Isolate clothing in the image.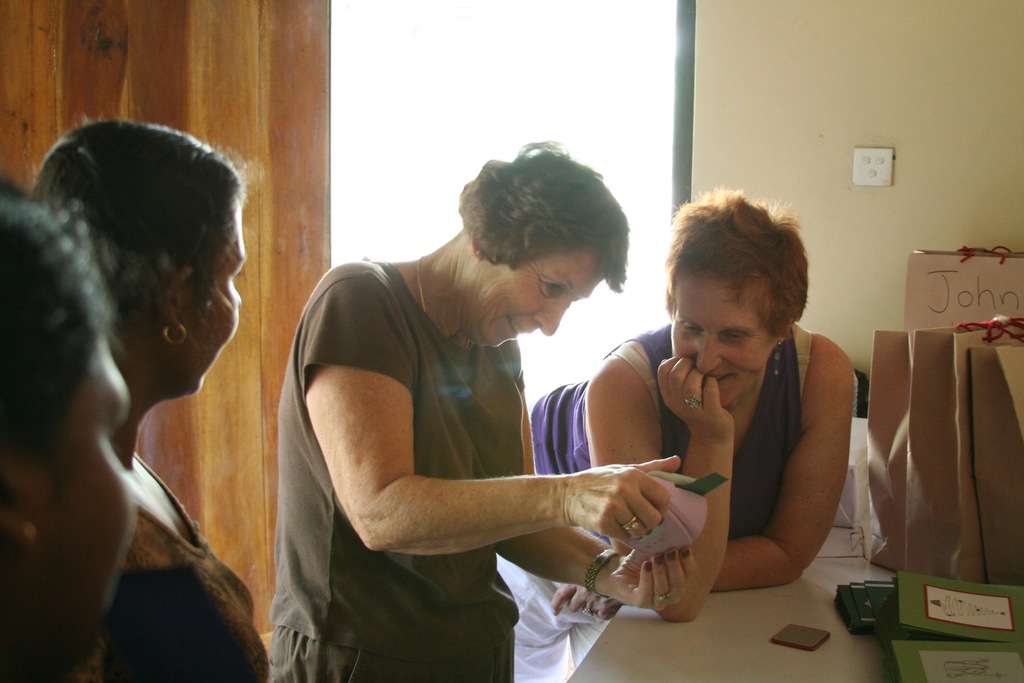
Isolated region: 92,448,267,682.
